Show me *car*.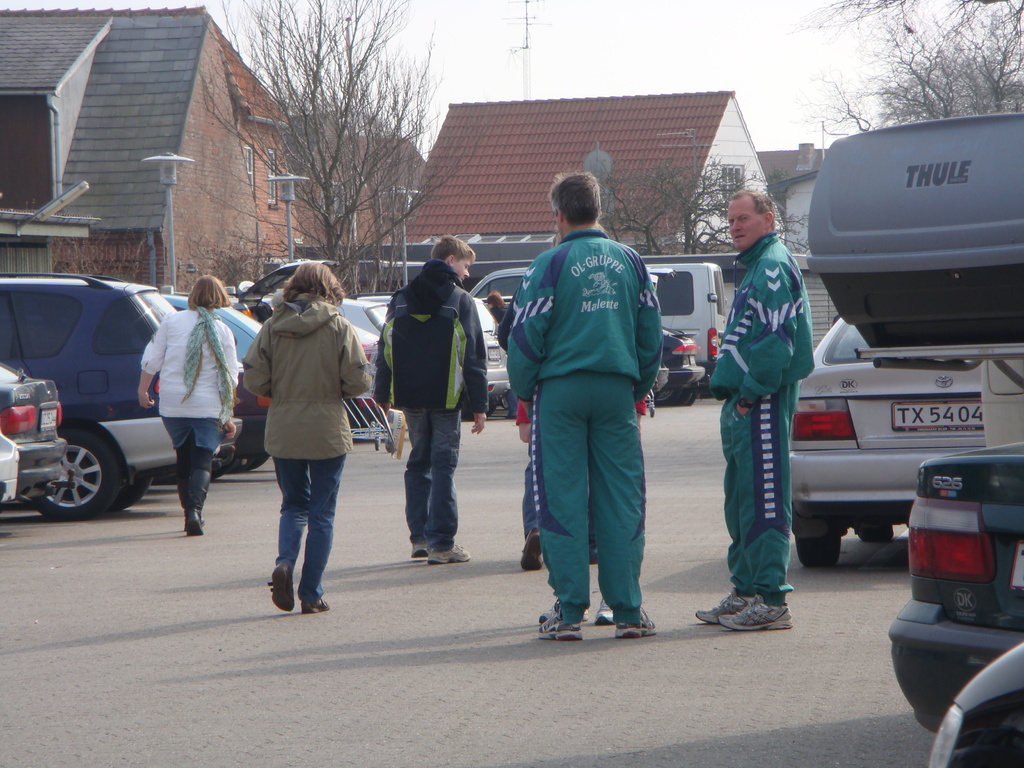
*car* is here: (x1=794, y1=321, x2=984, y2=561).
